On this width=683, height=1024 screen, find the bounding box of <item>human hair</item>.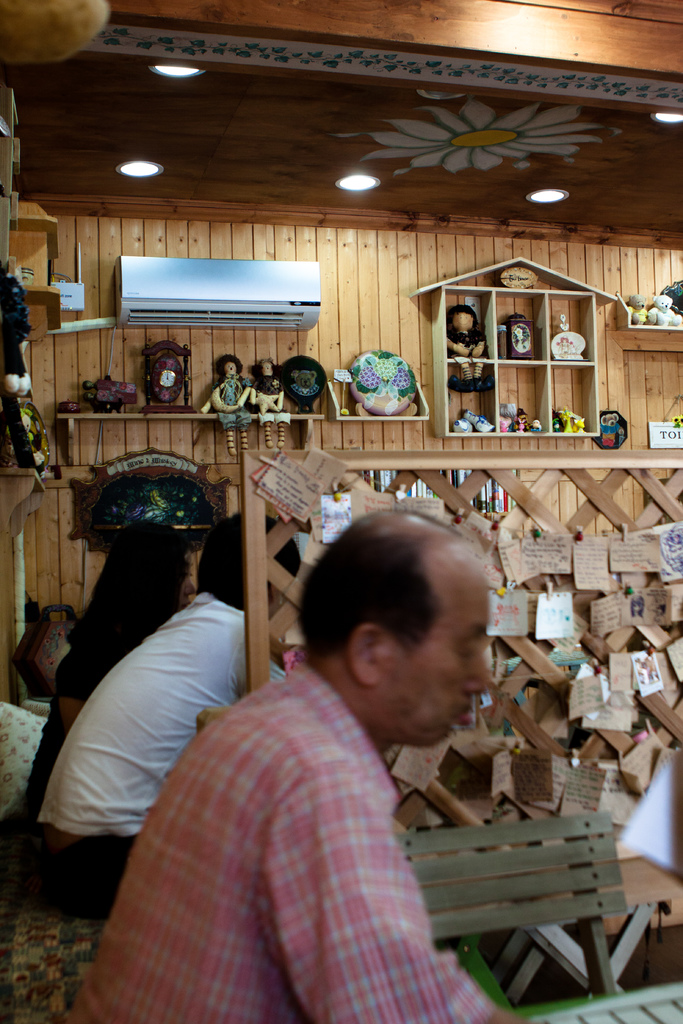
Bounding box: box(196, 515, 313, 619).
